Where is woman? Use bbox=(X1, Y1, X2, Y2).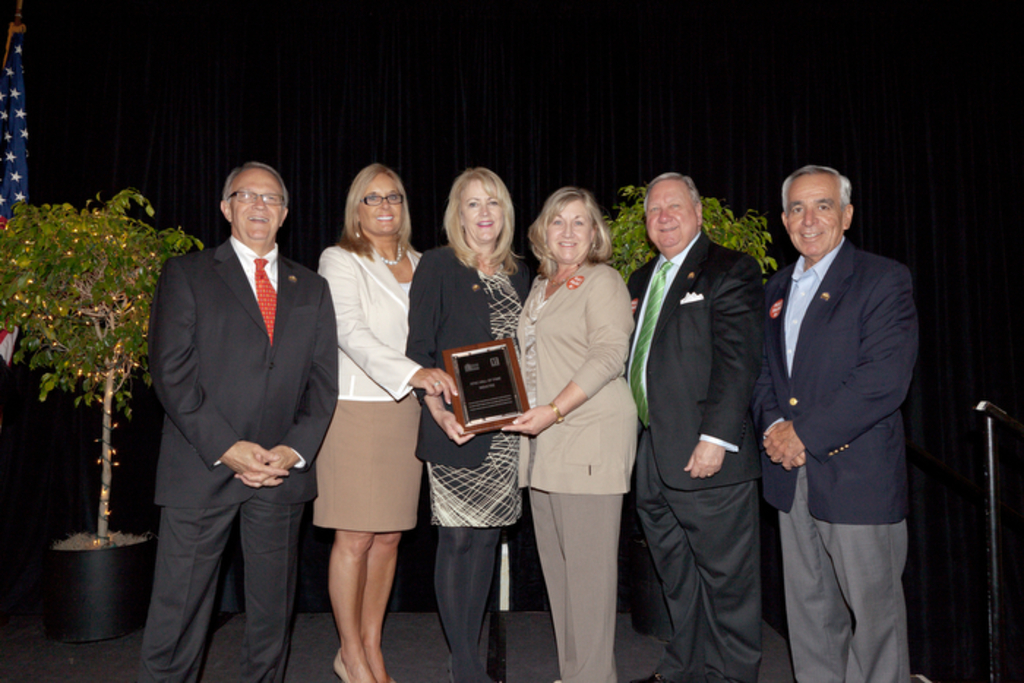
bbox=(515, 145, 633, 682).
